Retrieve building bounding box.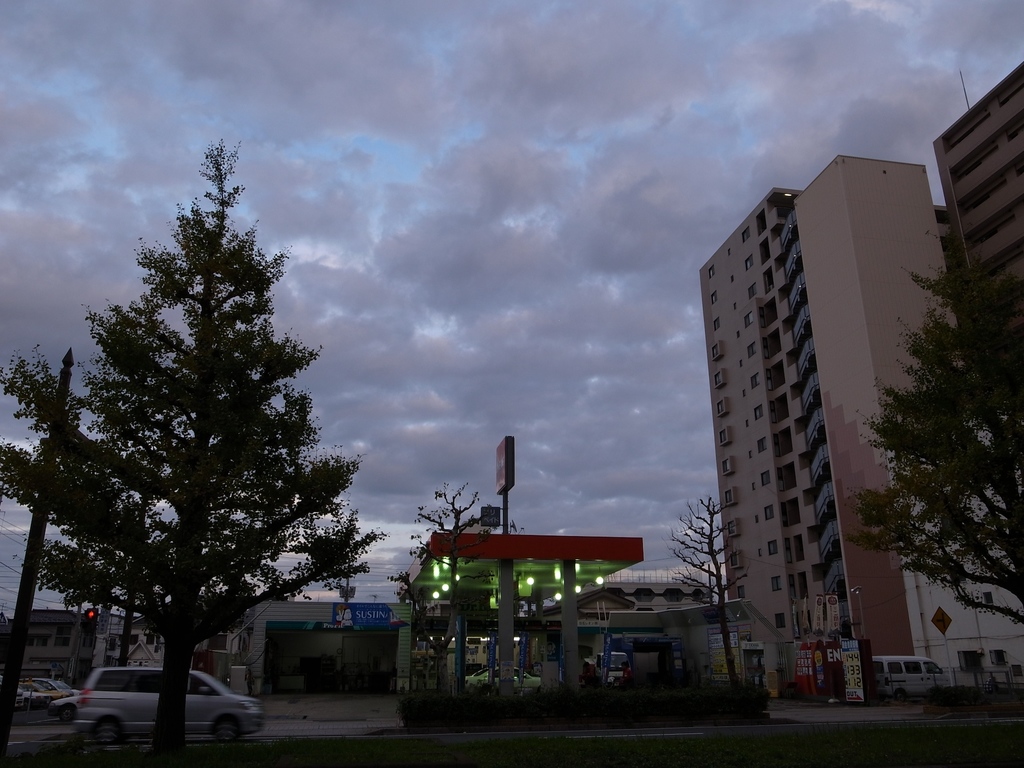
Bounding box: pyautogui.locateOnScreen(97, 614, 167, 668).
